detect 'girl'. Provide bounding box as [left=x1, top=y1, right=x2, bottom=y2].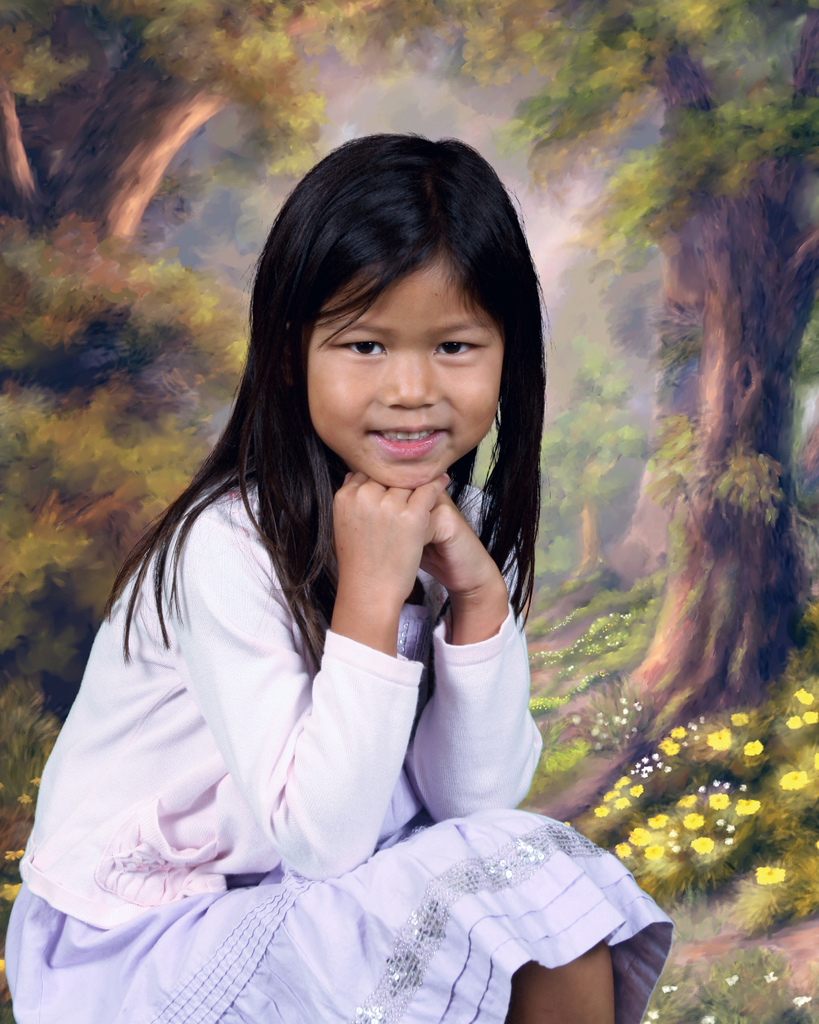
[left=17, top=129, right=648, bottom=990].
